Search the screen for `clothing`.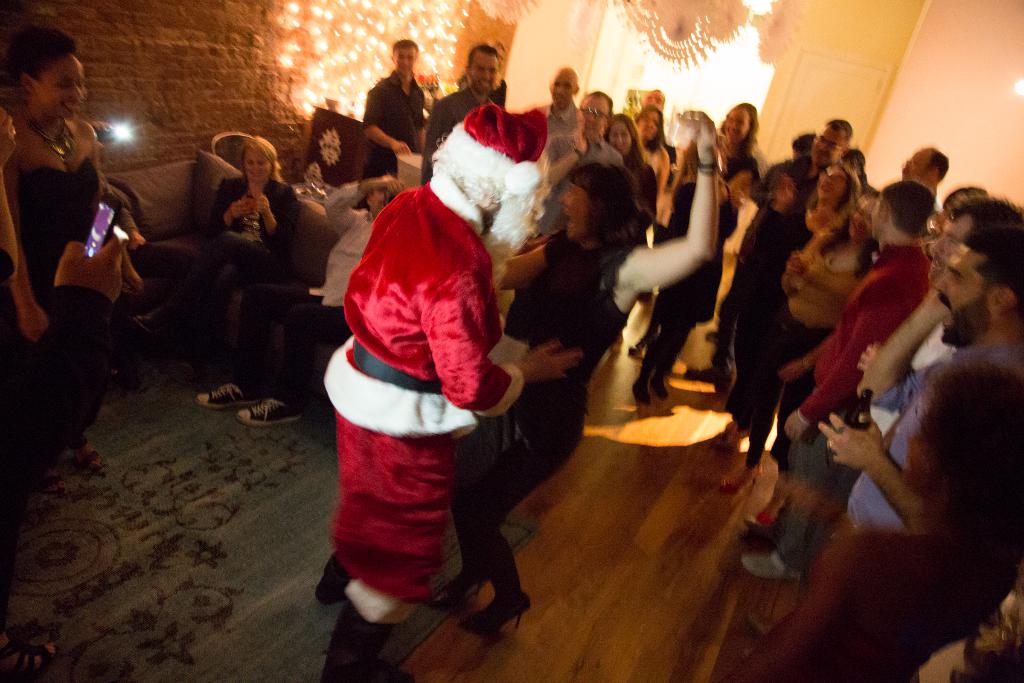
Found at l=211, t=175, r=321, b=318.
